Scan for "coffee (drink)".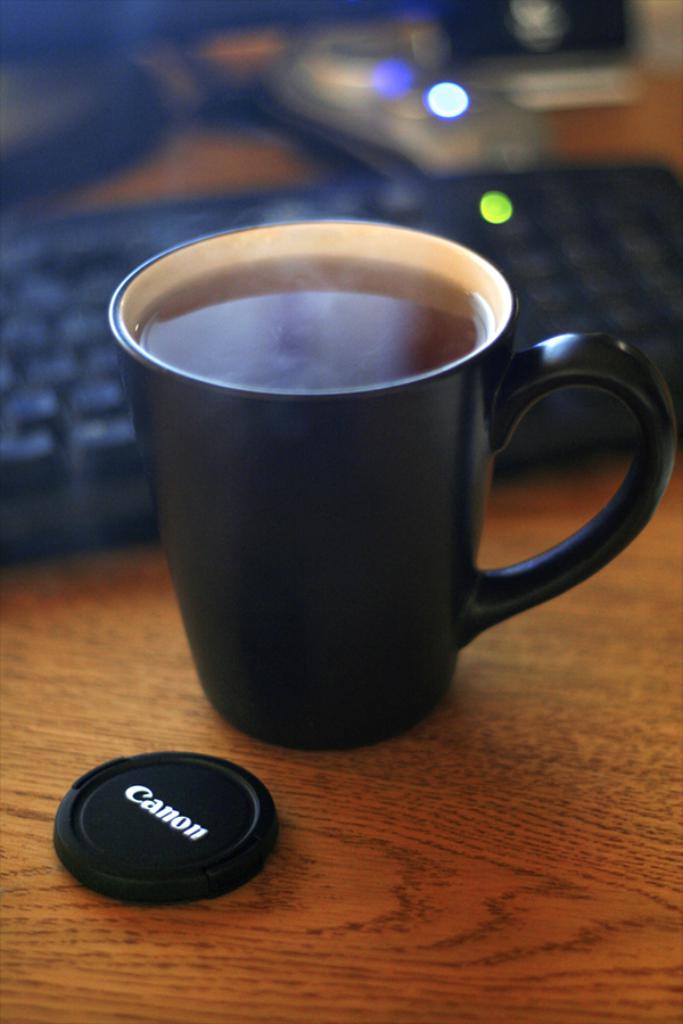
Scan result: 118/212/649/736.
